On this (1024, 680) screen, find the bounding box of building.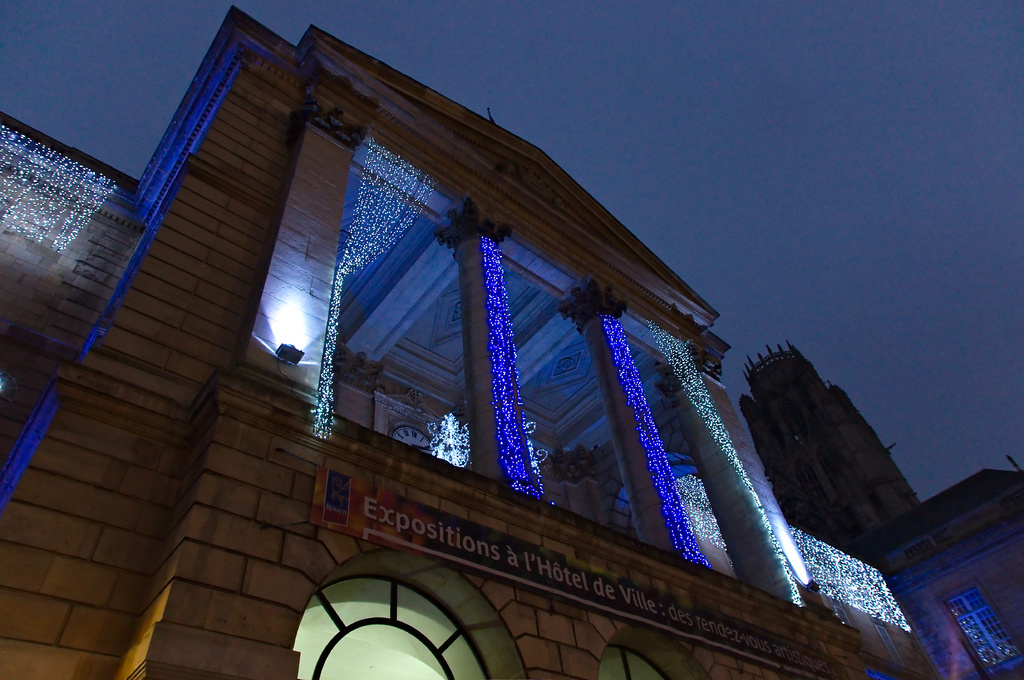
Bounding box: left=0, top=4, right=942, bottom=679.
